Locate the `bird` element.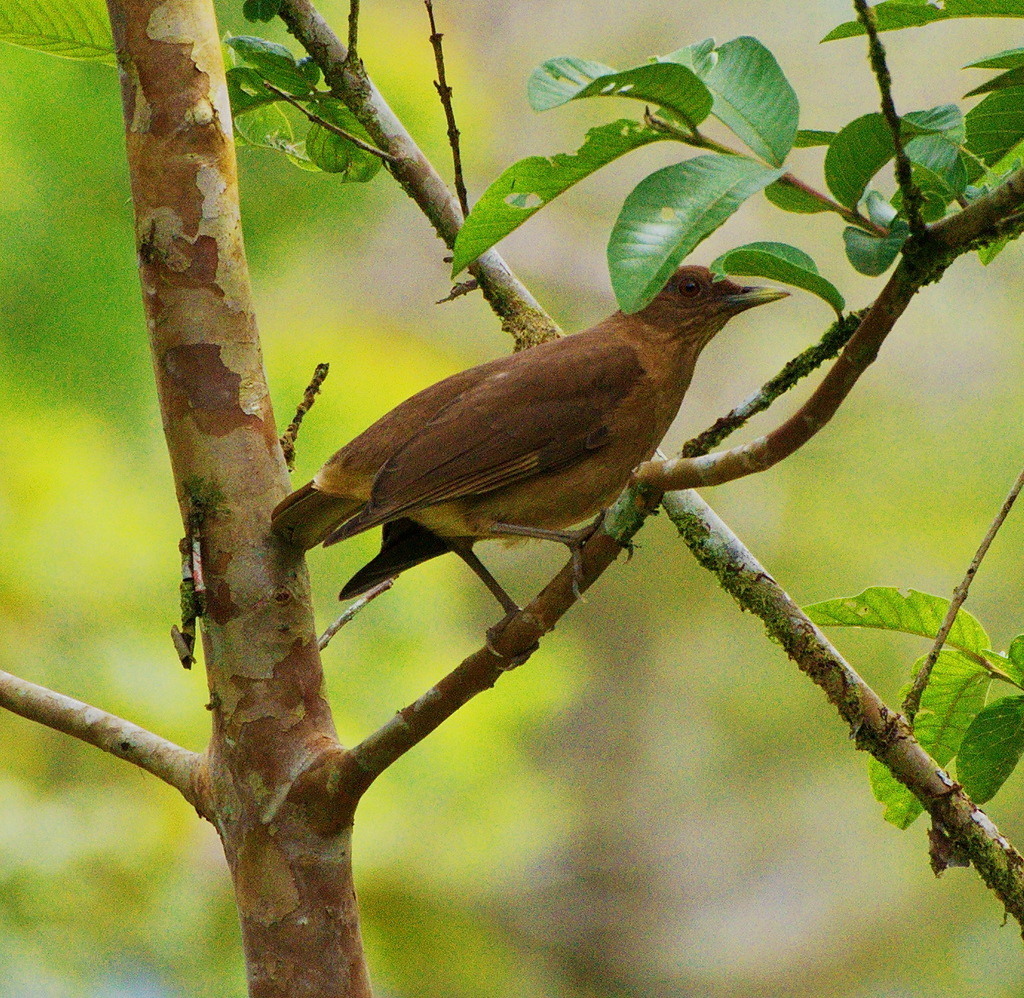
Element bbox: (250,258,797,630).
